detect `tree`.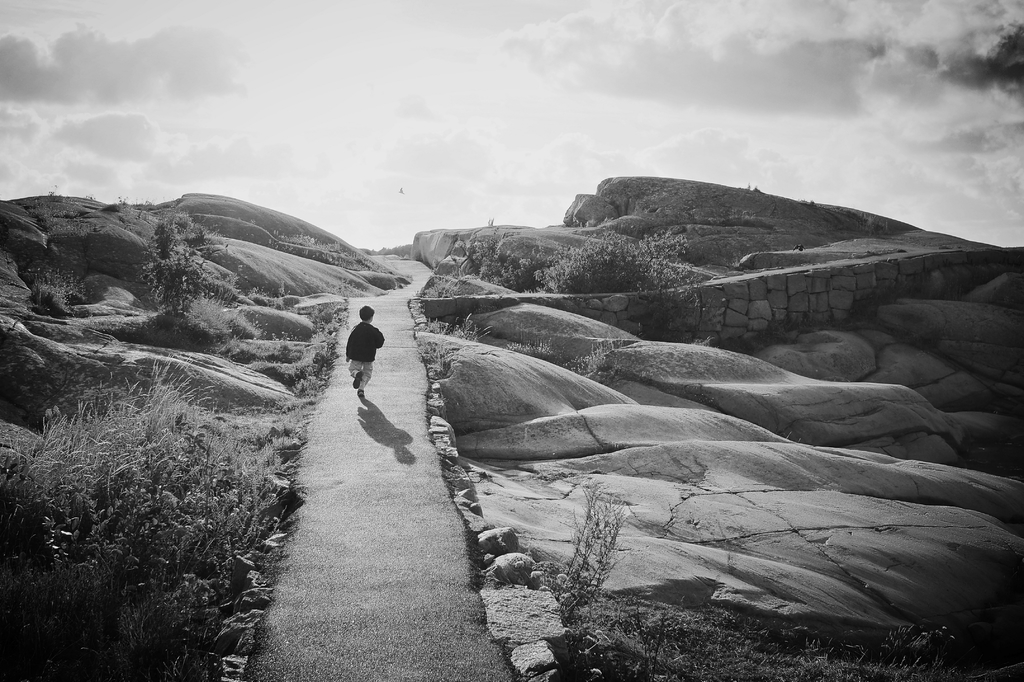
Detected at [467, 232, 556, 290].
